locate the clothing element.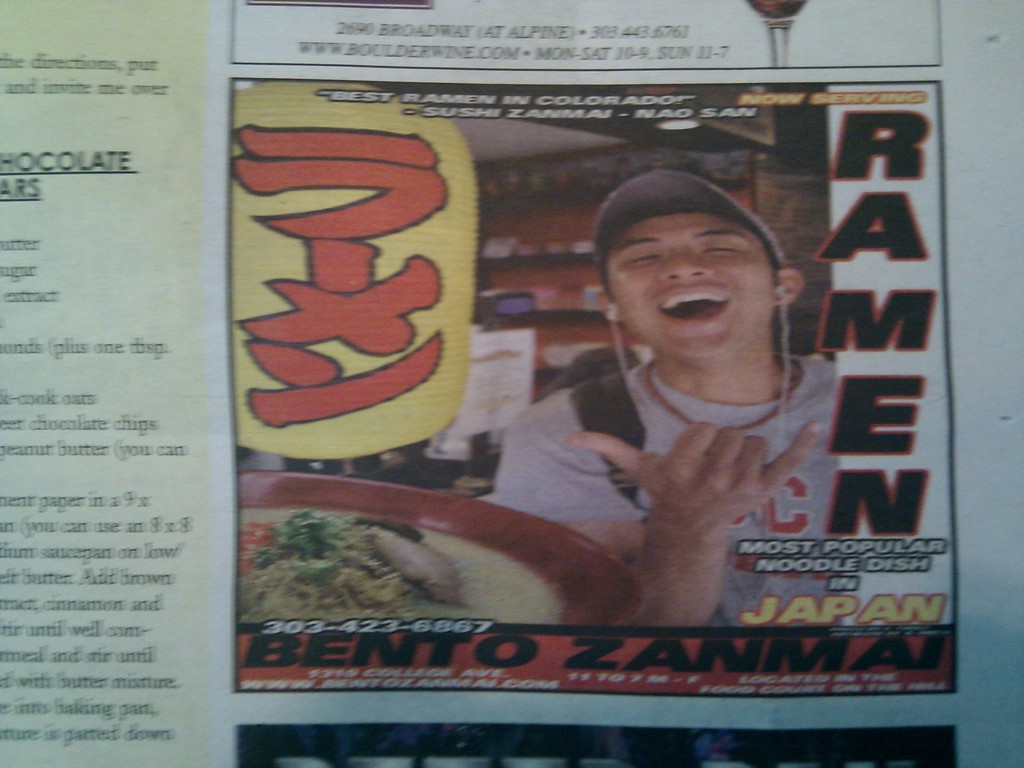
Element bbox: <region>534, 264, 865, 652</region>.
